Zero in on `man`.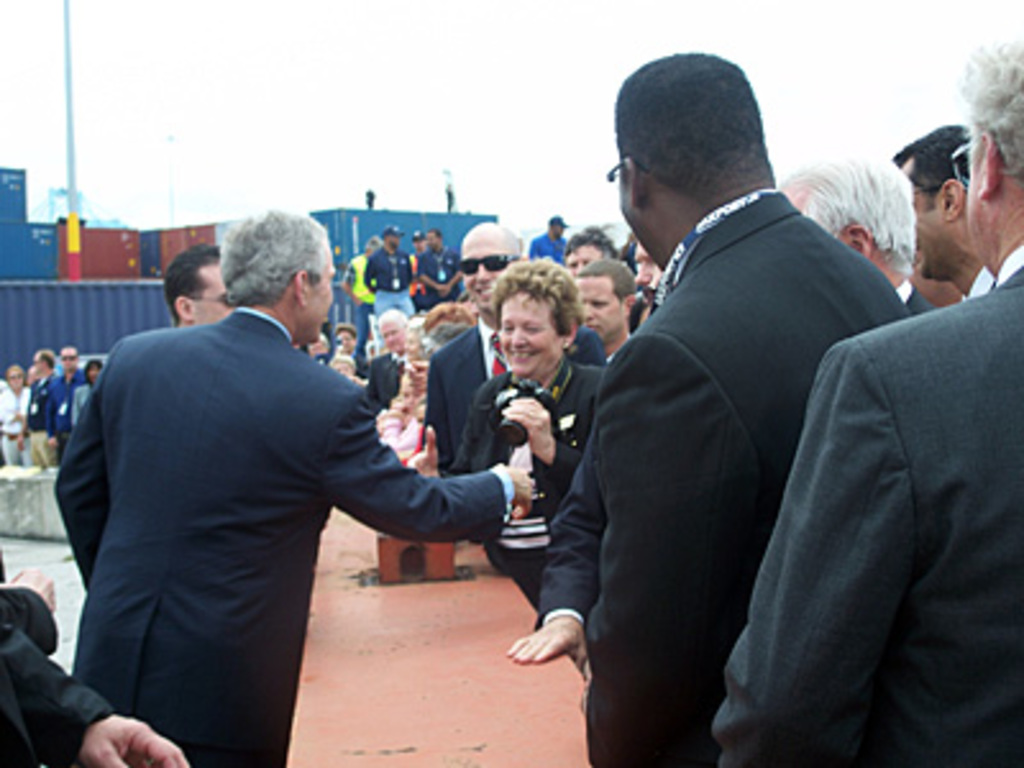
Zeroed in: <box>364,307,422,428</box>.
